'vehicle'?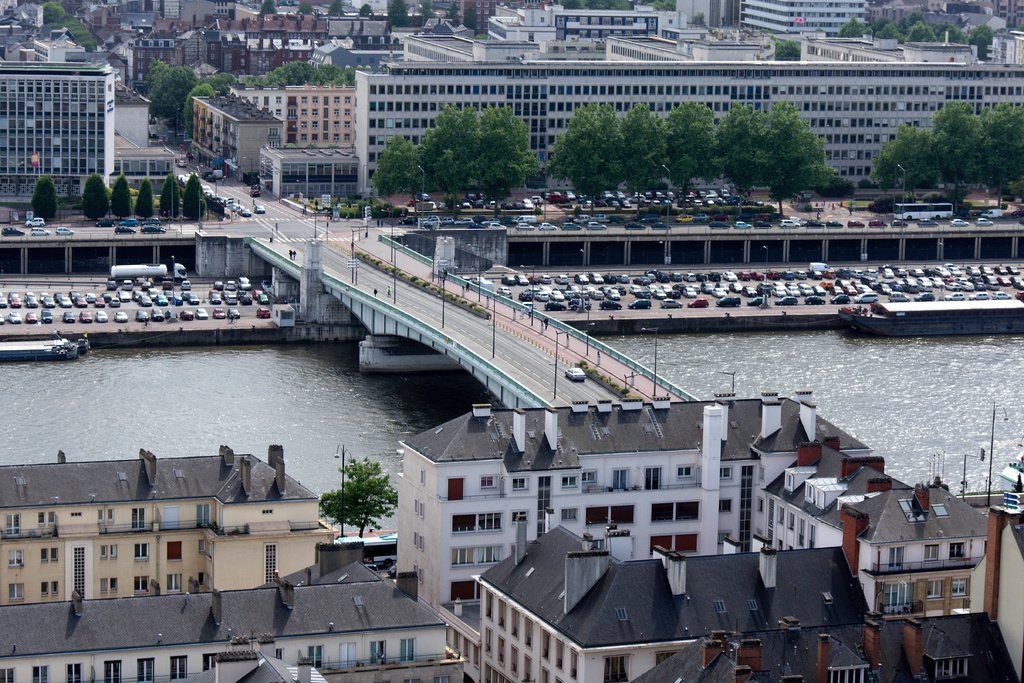
(495,285,513,297)
